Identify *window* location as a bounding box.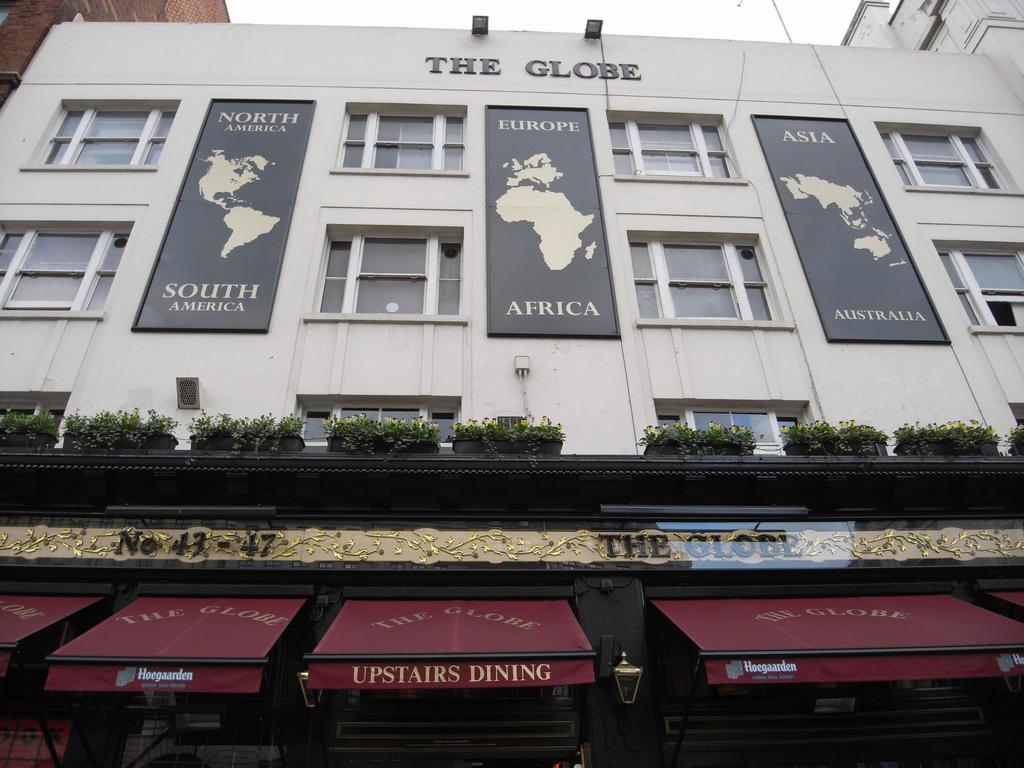
box(0, 221, 126, 310).
